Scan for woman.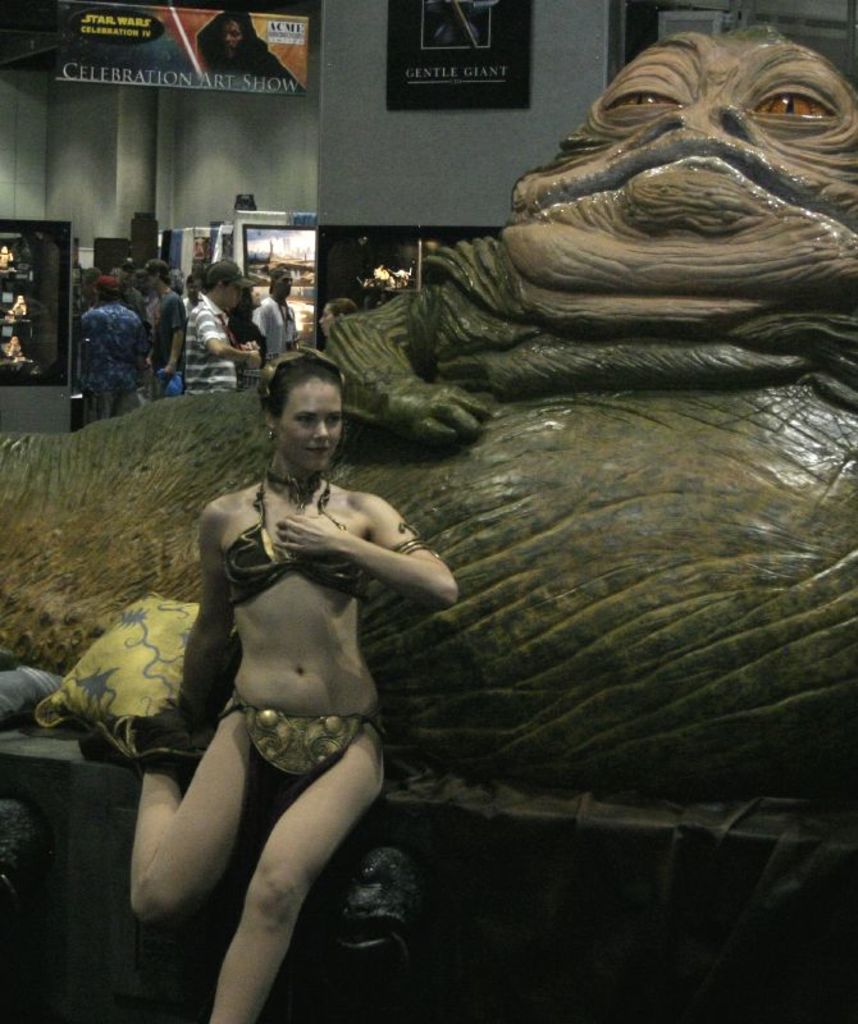
Scan result: x1=119, y1=307, x2=455, y2=1015.
